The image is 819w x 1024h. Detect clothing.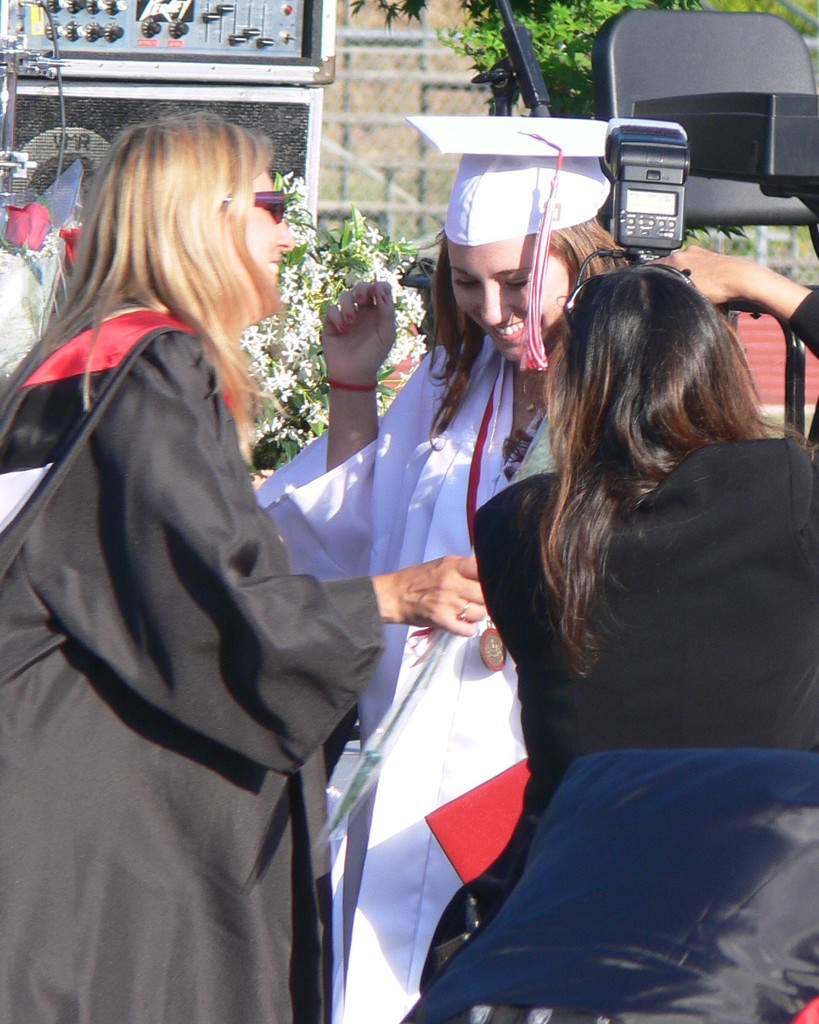
Detection: (left=20, top=212, right=388, bottom=1015).
